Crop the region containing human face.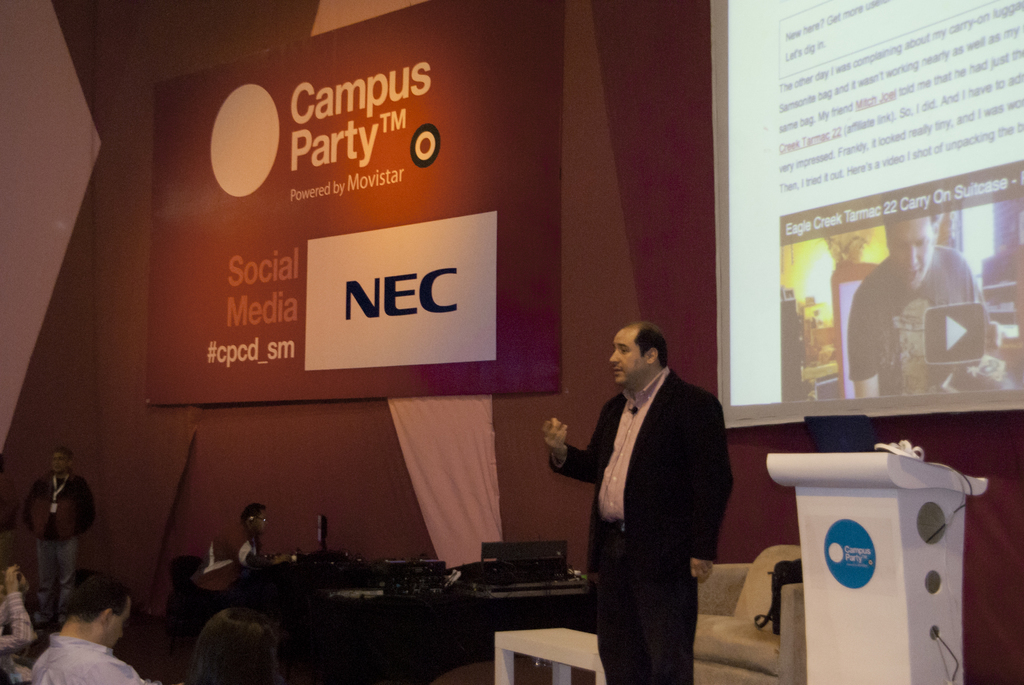
Crop region: 107 595 131 643.
